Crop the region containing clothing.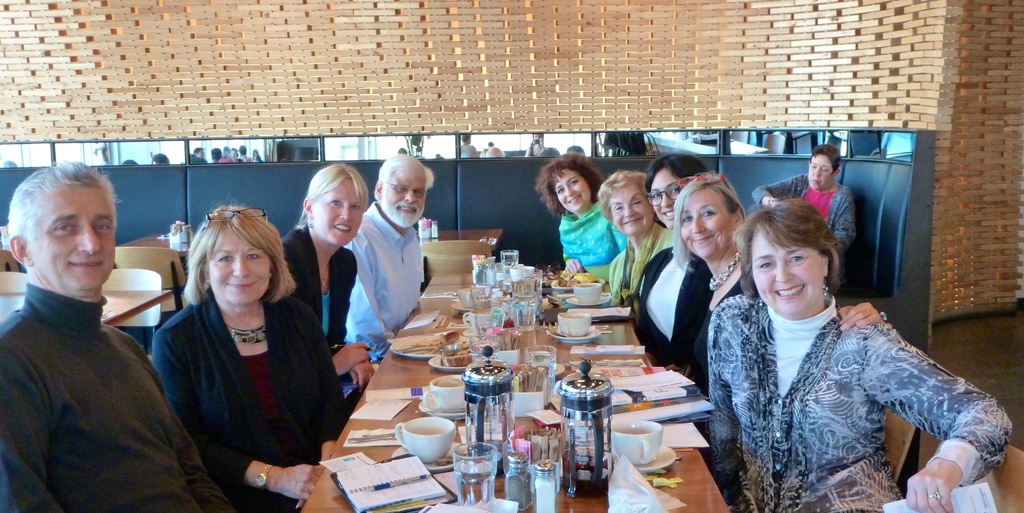
Crop region: x1=696 y1=271 x2=756 y2=396.
